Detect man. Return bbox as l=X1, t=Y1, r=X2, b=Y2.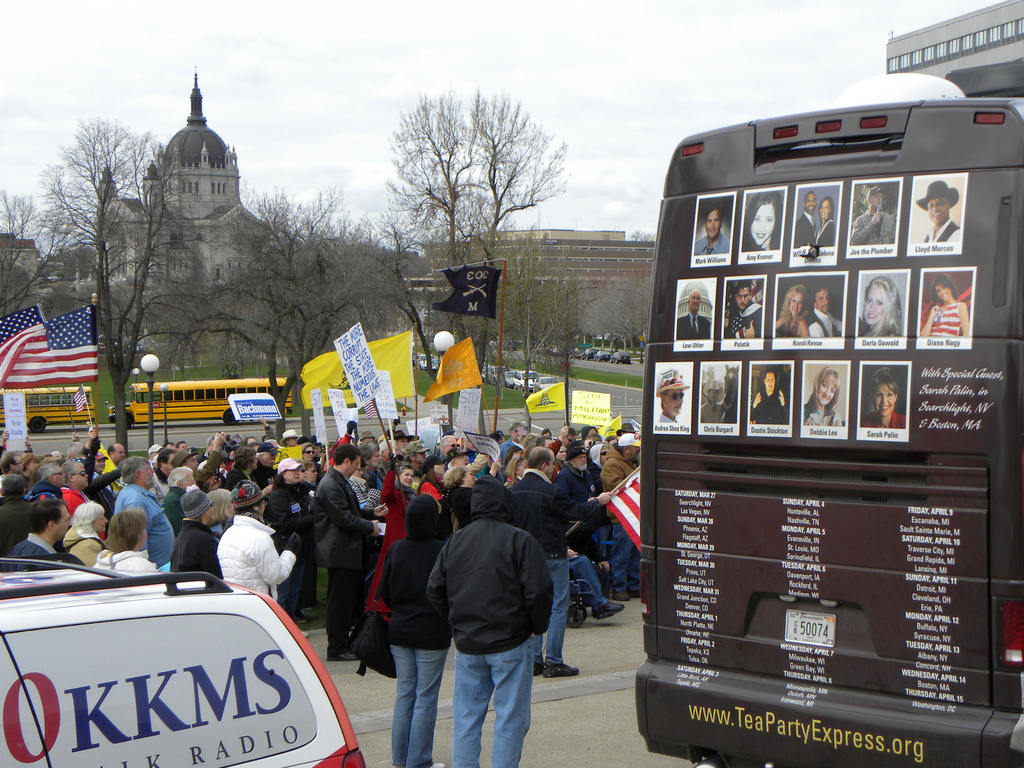
l=3, t=497, r=74, b=569.
